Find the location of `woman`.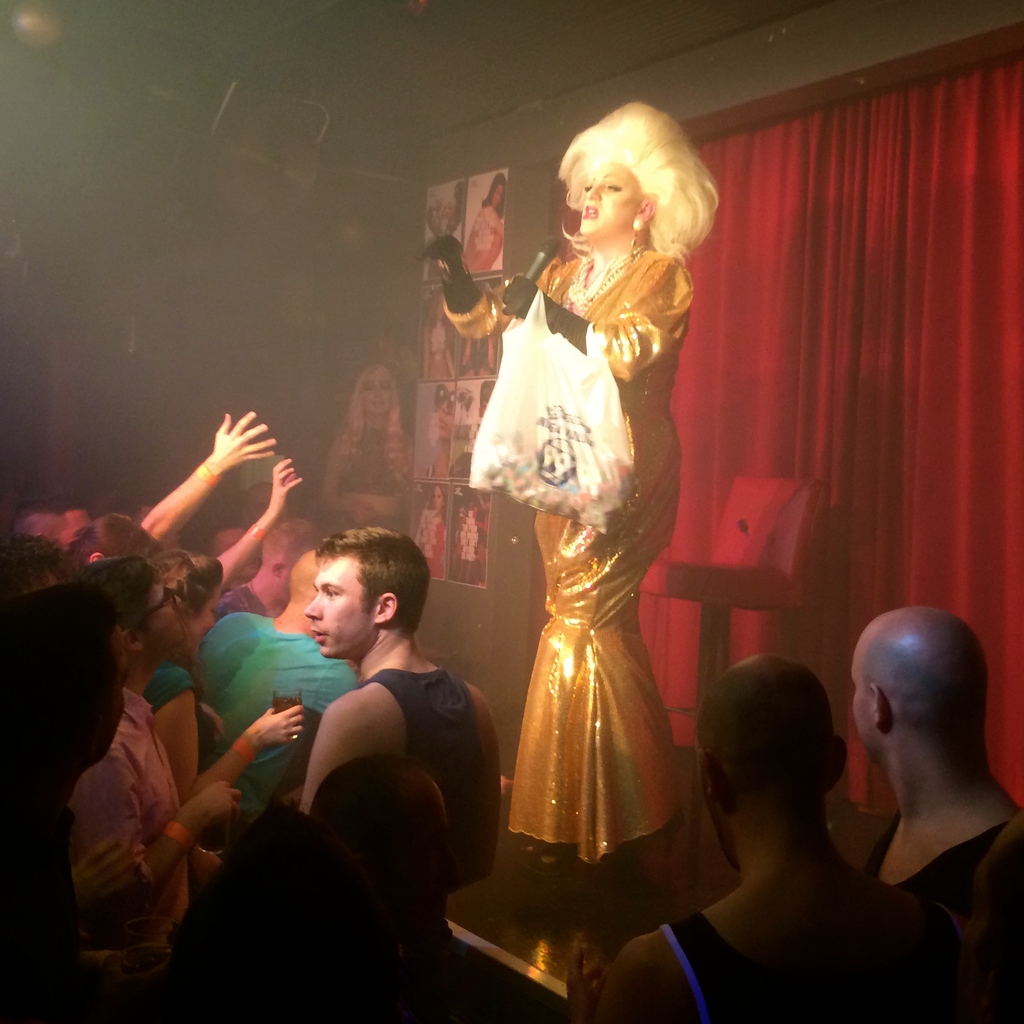
Location: x1=422 y1=288 x2=457 y2=381.
